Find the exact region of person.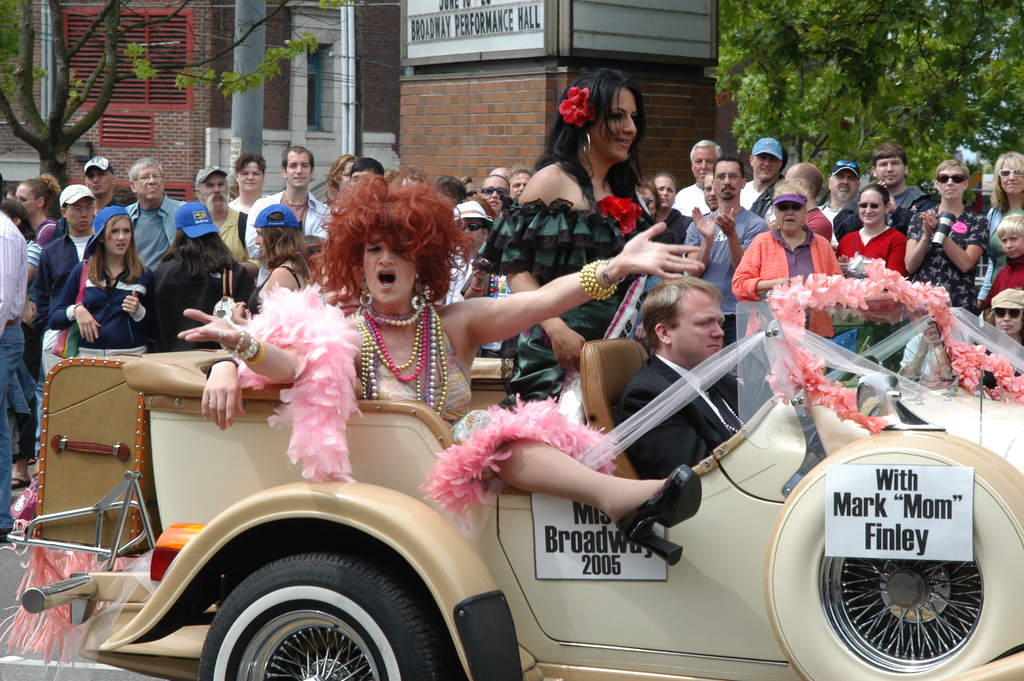
Exact region: x1=180 y1=185 x2=706 y2=564.
